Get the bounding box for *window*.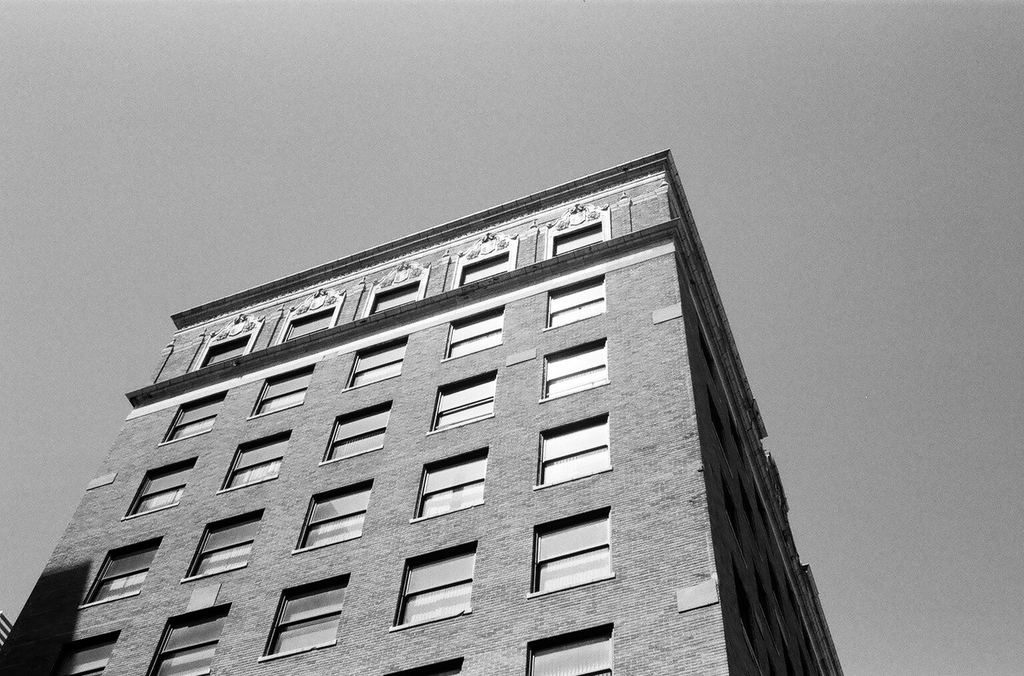
[179,507,272,581].
